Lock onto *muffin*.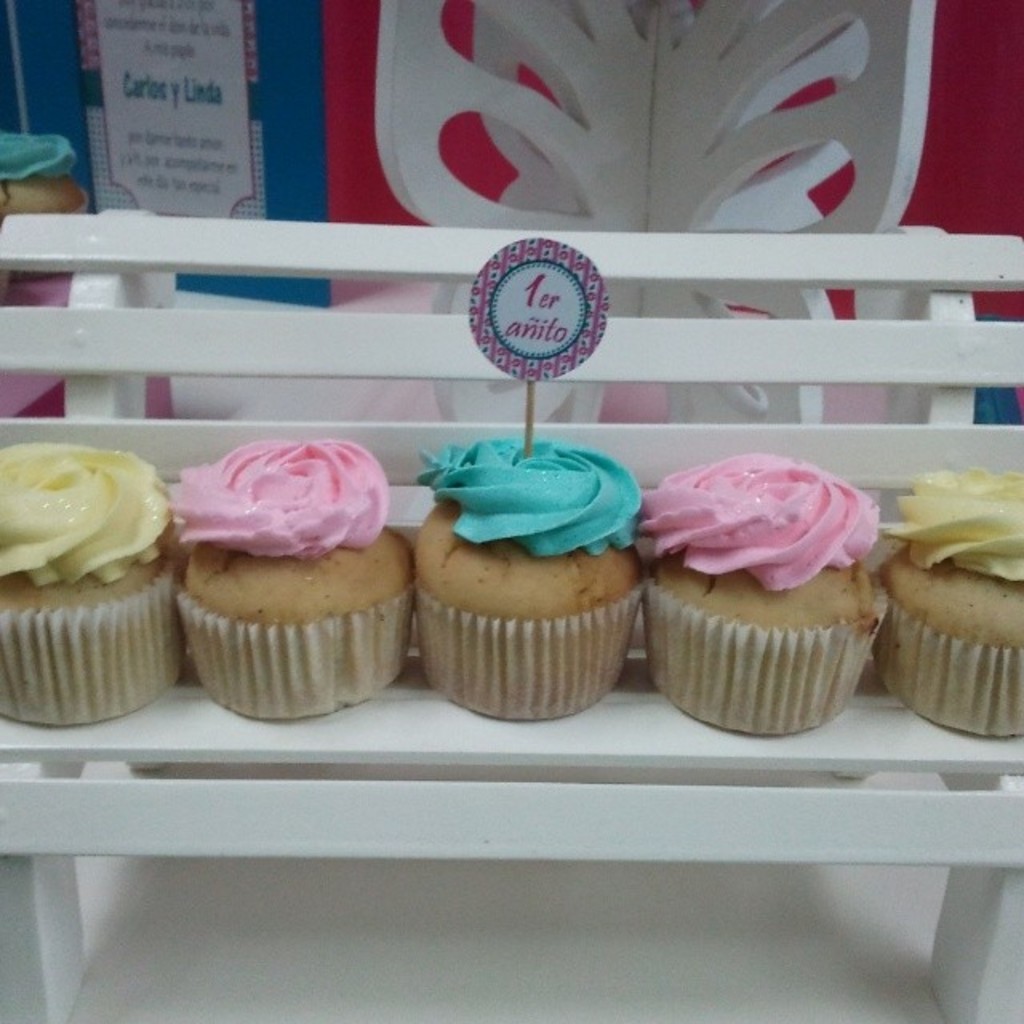
Locked: BBox(648, 448, 880, 741).
